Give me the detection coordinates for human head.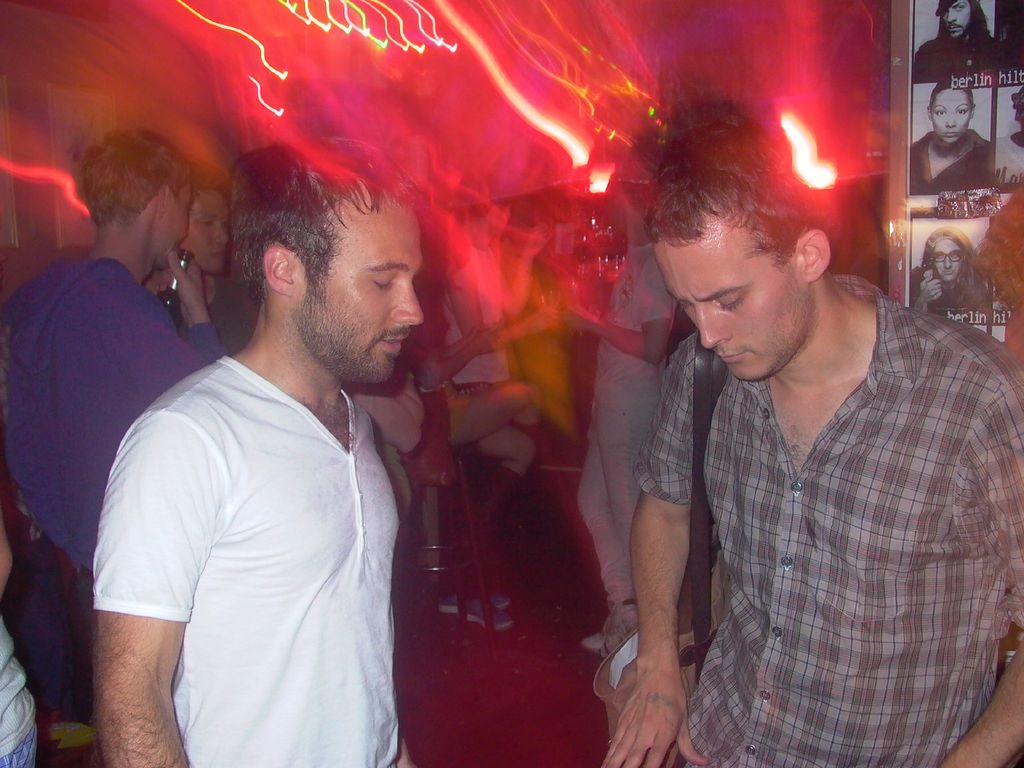
142, 118, 474, 388.
